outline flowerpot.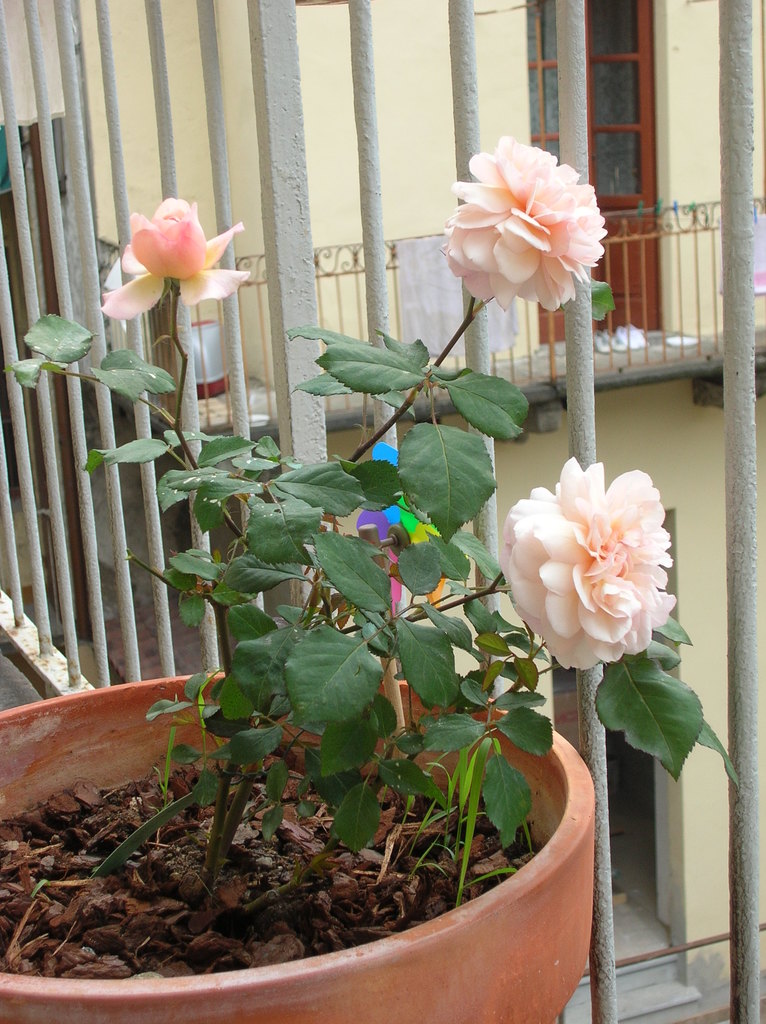
Outline: 72:716:609:1015.
